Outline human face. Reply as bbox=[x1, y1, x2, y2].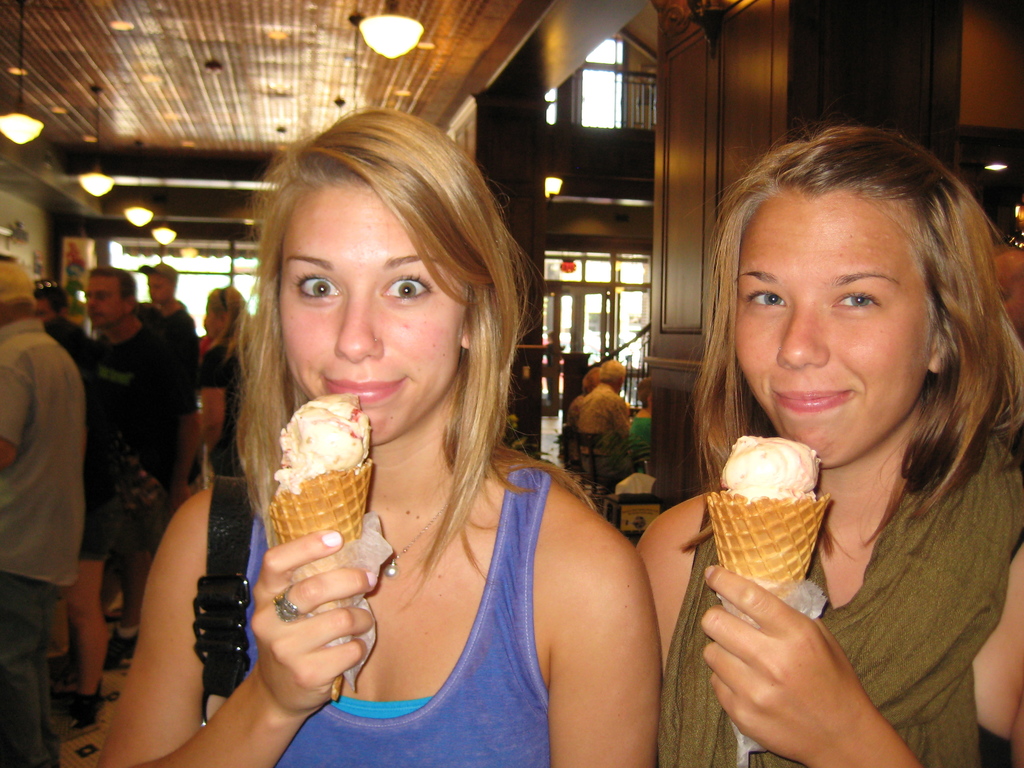
bbox=[148, 271, 170, 303].
